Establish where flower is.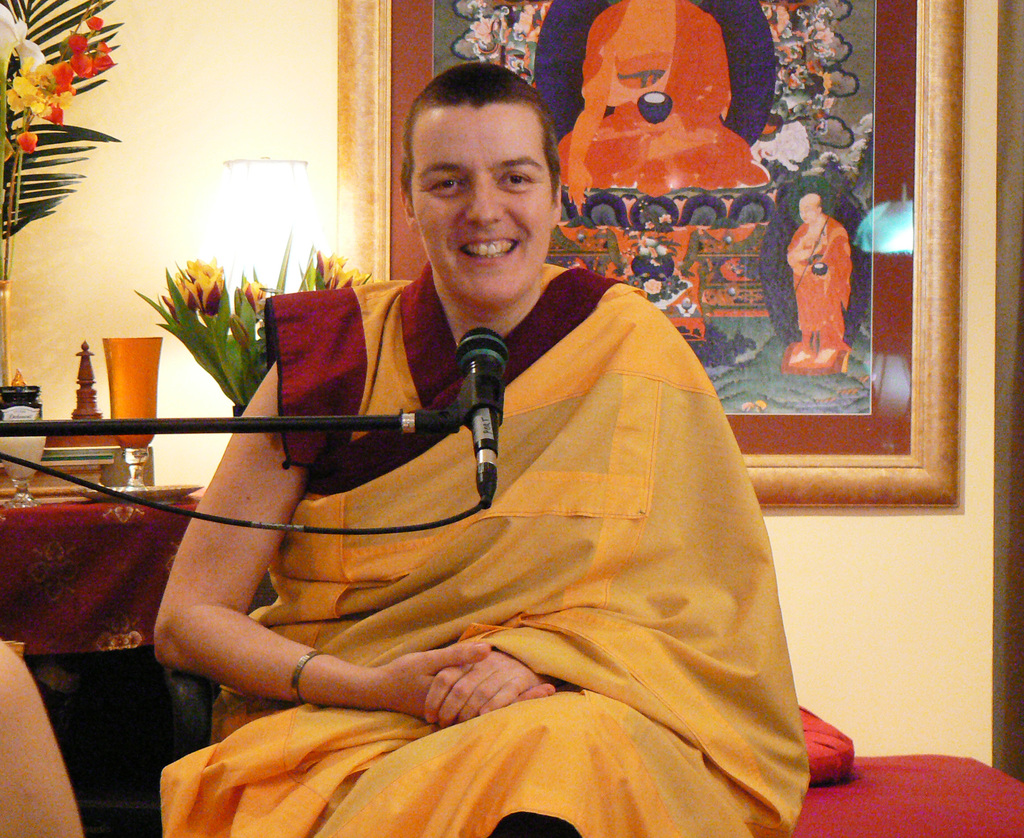
Established at <region>243, 278, 268, 310</region>.
